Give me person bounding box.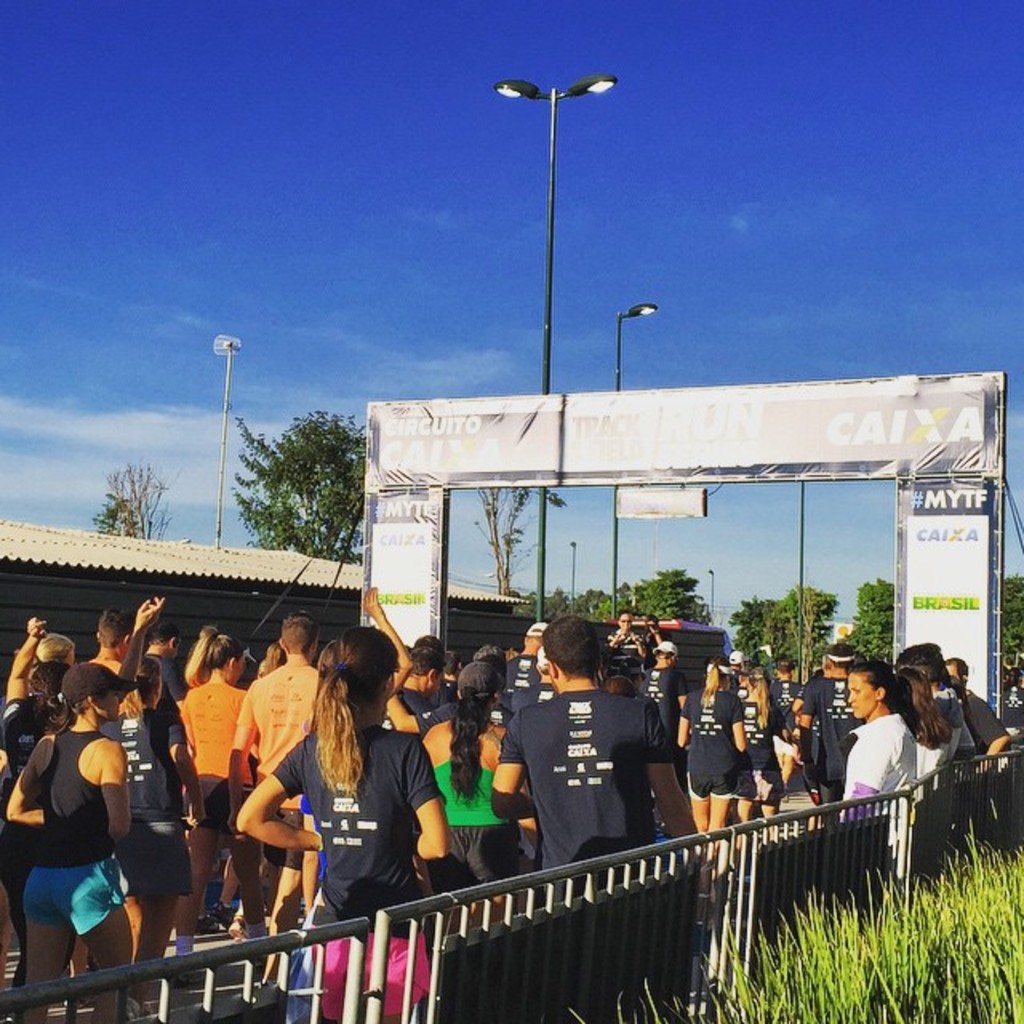
(898, 677, 947, 778).
